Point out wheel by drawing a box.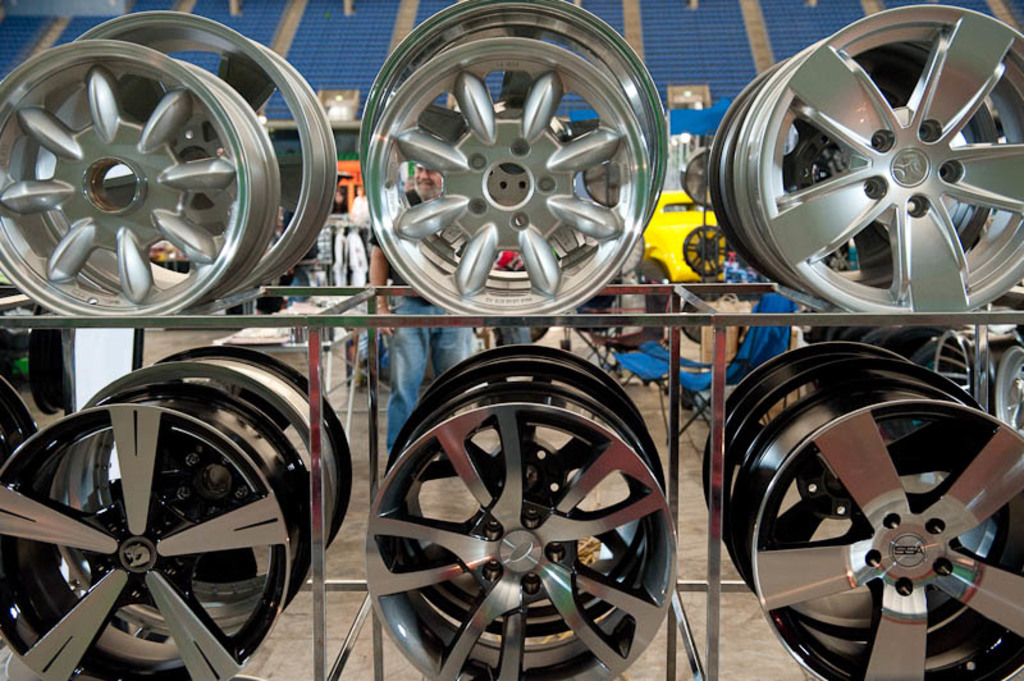
{"x1": 703, "y1": 346, "x2": 977, "y2": 553}.
